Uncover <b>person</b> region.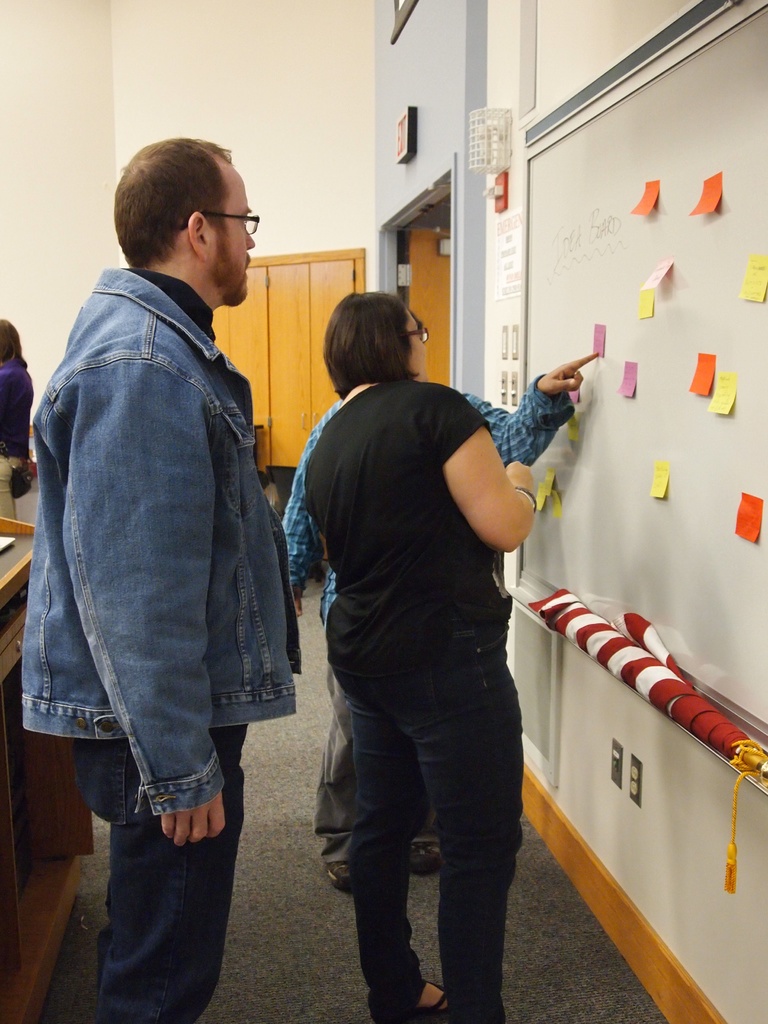
Uncovered: x1=298 y1=290 x2=535 y2=1014.
